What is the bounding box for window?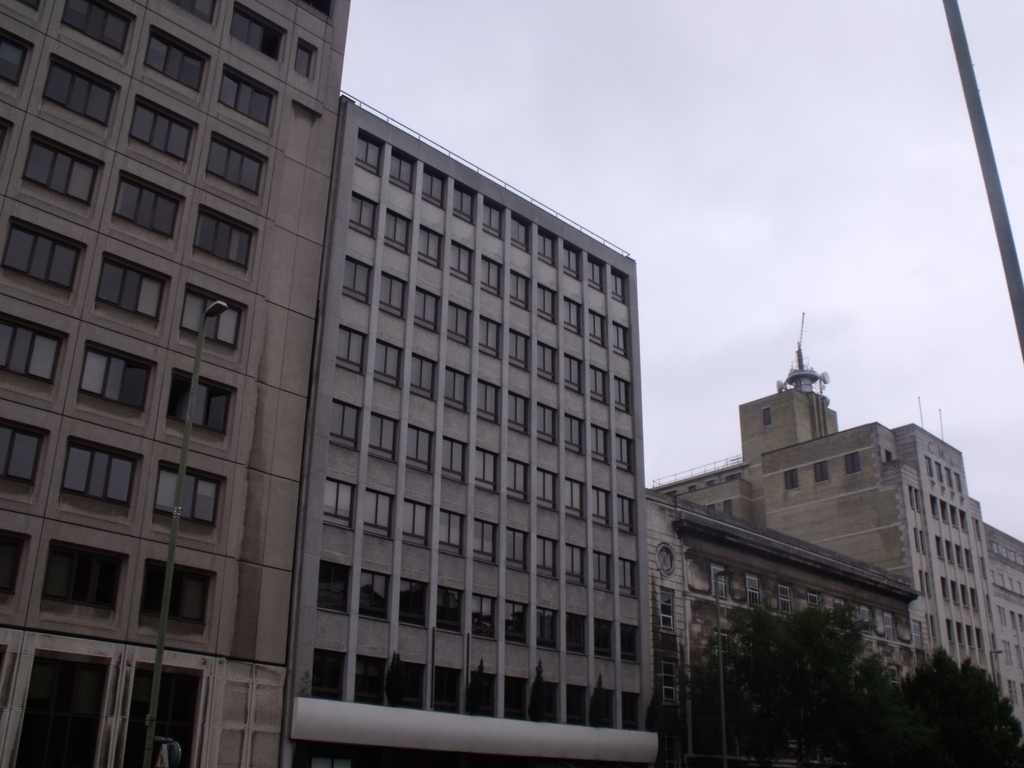
Rect(140, 24, 211, 98).
